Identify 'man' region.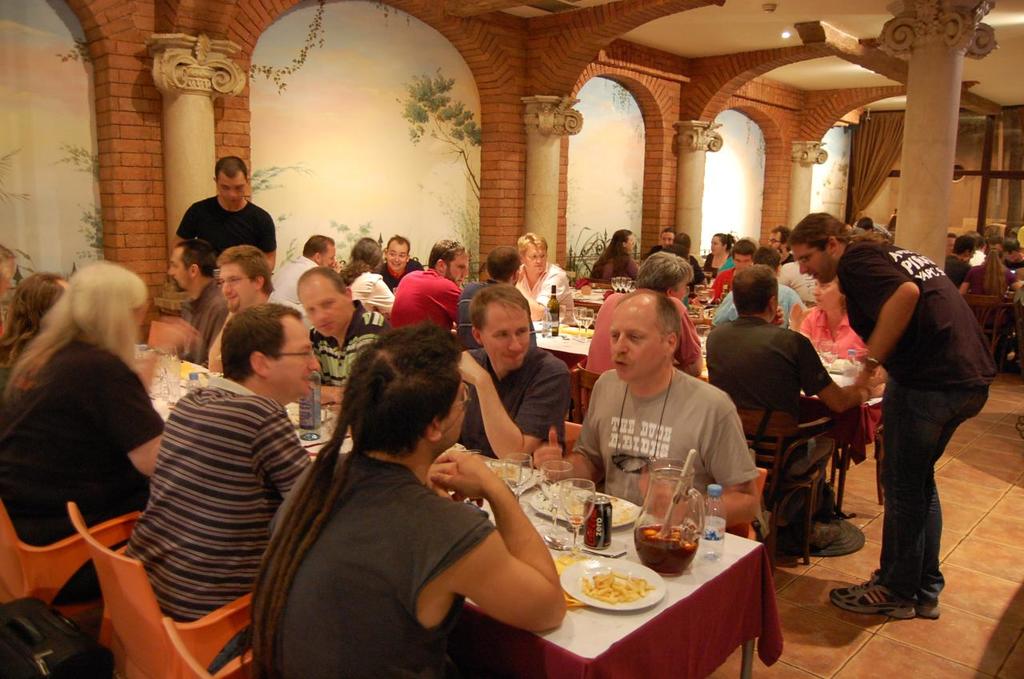
Region: {"x1": 209, "y1": 246, "x2": 310, "y2": 375}.
